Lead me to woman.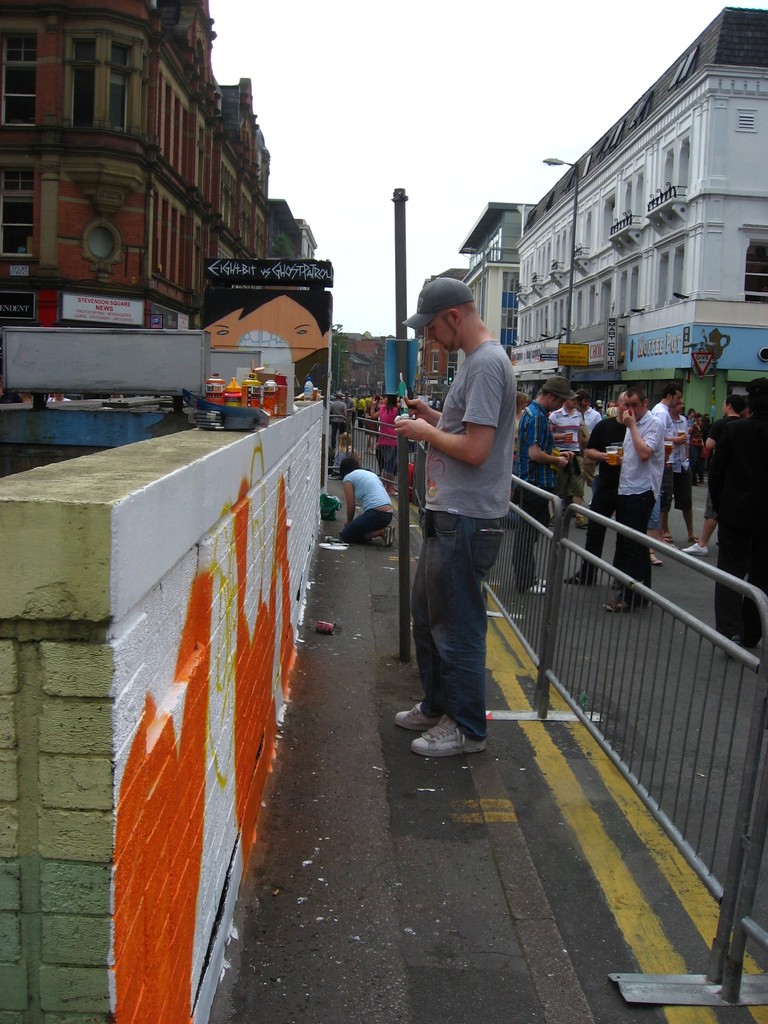
Lead to x1=368, y1=392, x2=396, y2=487.
